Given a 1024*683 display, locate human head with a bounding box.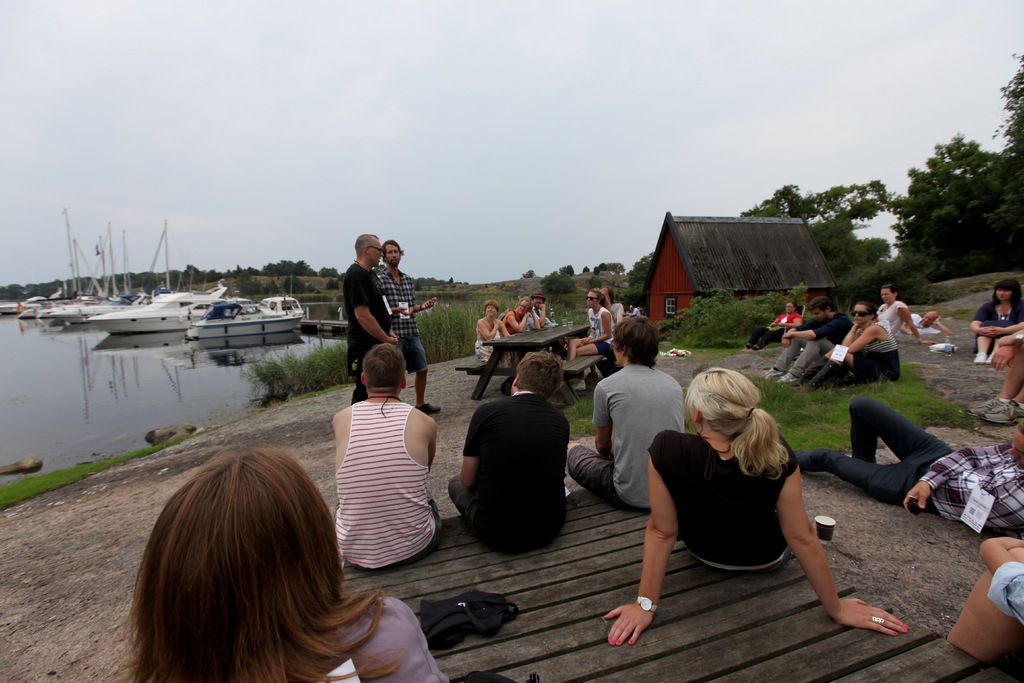
Located: box=[1007, 422, 1023, 466].
